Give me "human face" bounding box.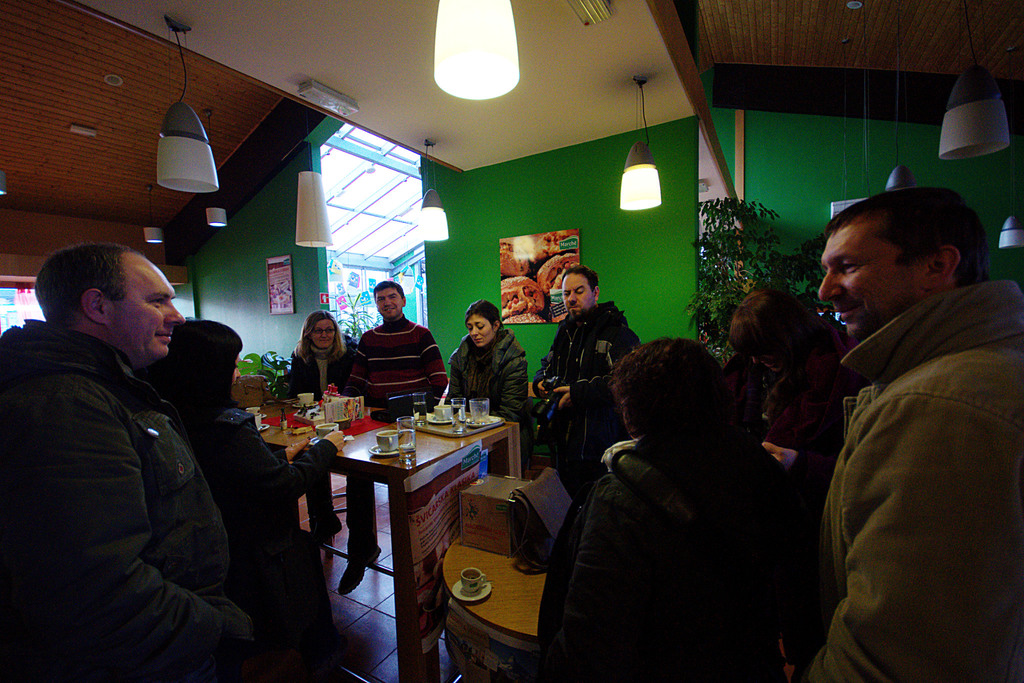
Rect(563, 269, 595, 320).
